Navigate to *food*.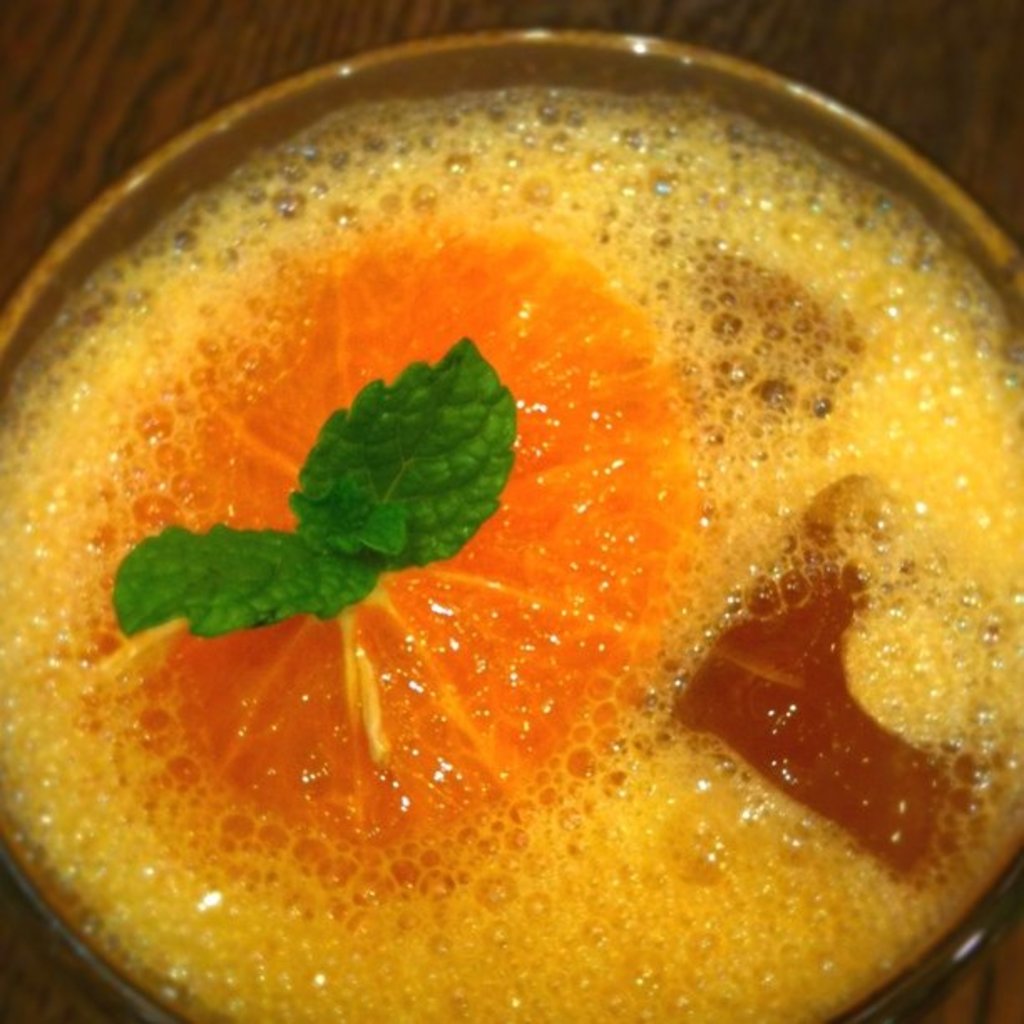
Navigation target: l=85, t=212, r=714, b=912.
